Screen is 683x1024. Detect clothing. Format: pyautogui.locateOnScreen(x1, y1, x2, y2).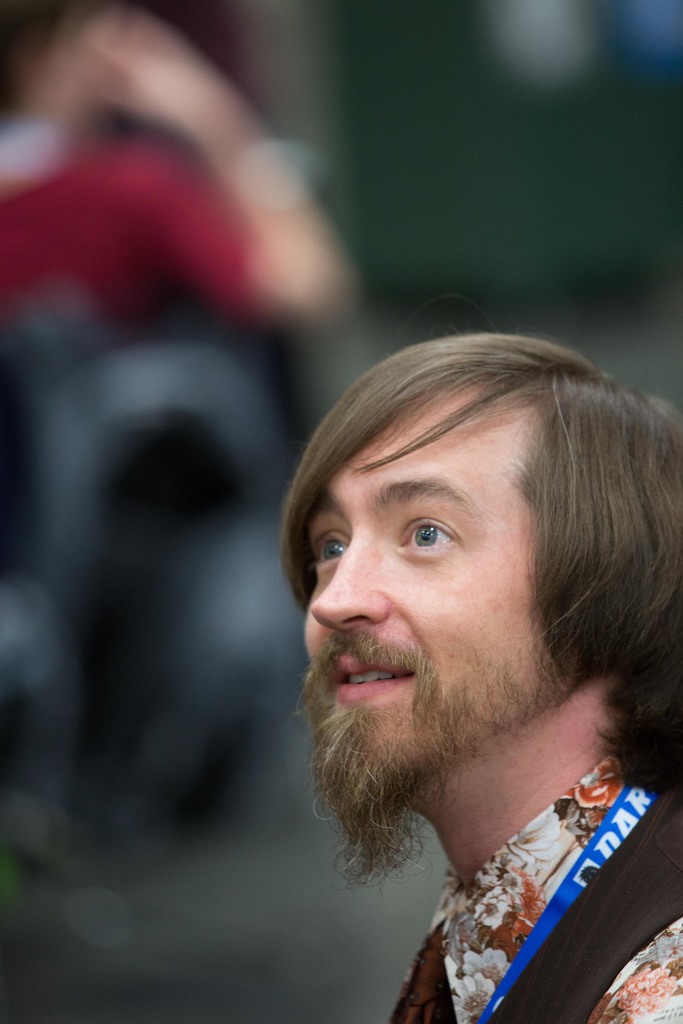
pyautogui.locateOnScreen(372, 792, 672, 987).
